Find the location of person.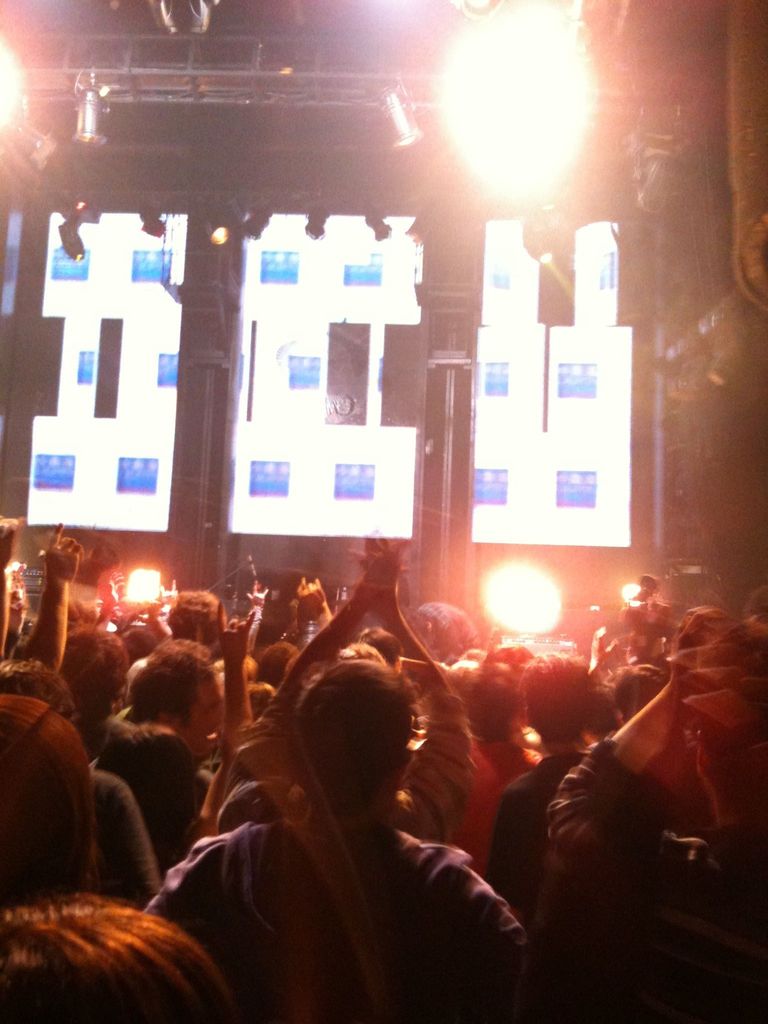
Location: (15,514,72,669).
